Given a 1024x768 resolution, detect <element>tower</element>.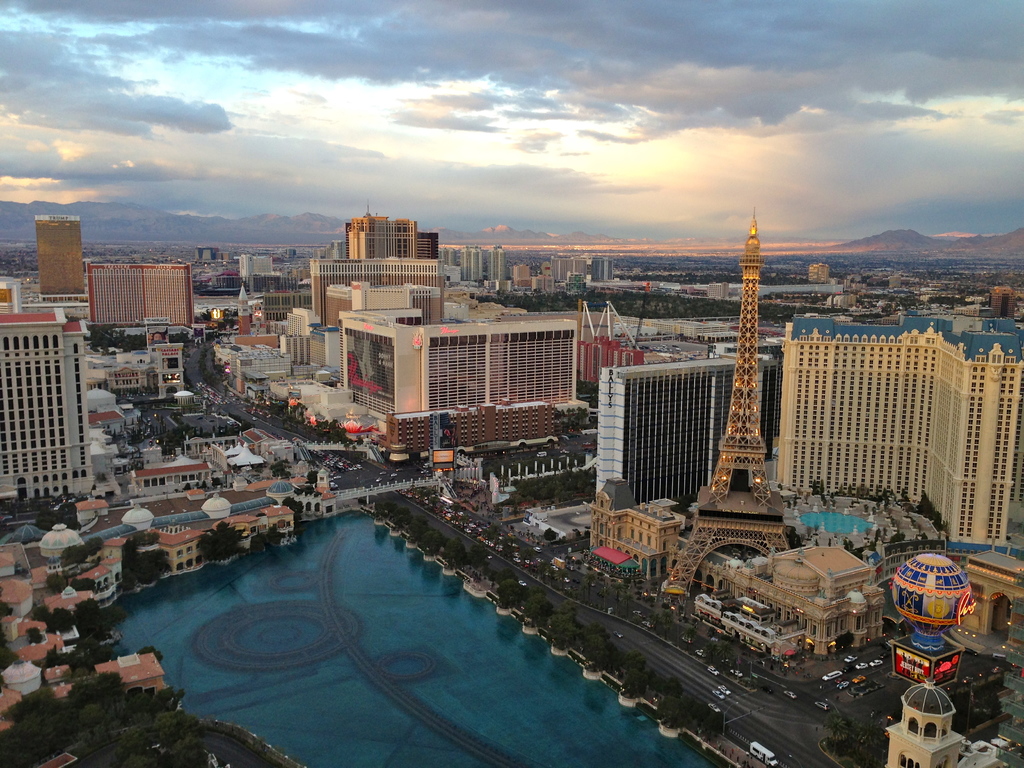
bbox=[890, 673, 964, 767].
